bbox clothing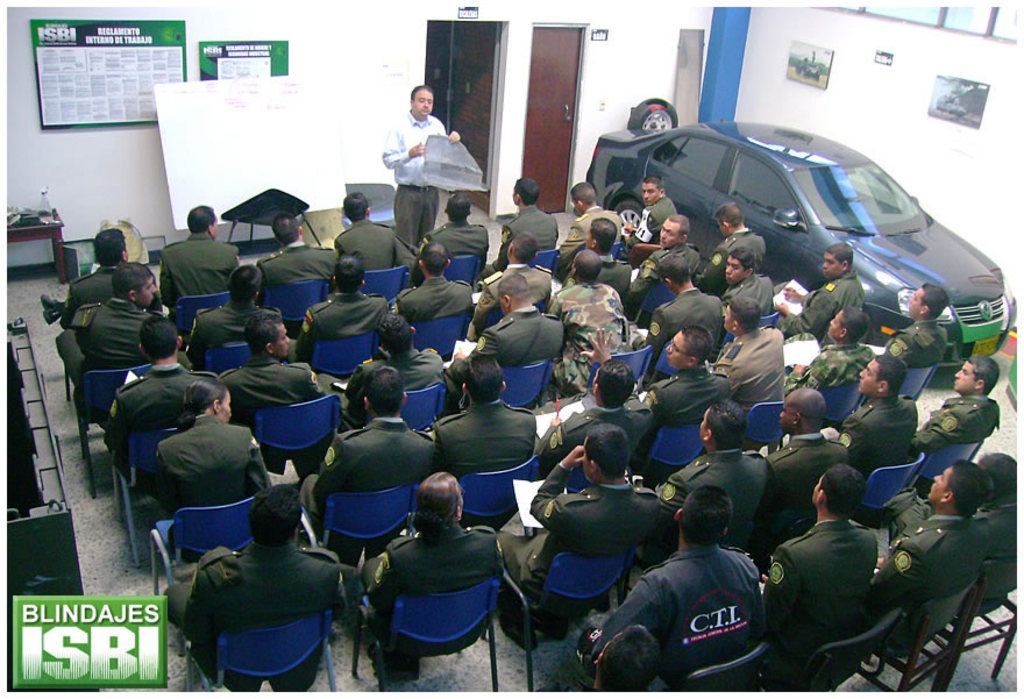
x1=461 y1=307 x2=563 y2=398
